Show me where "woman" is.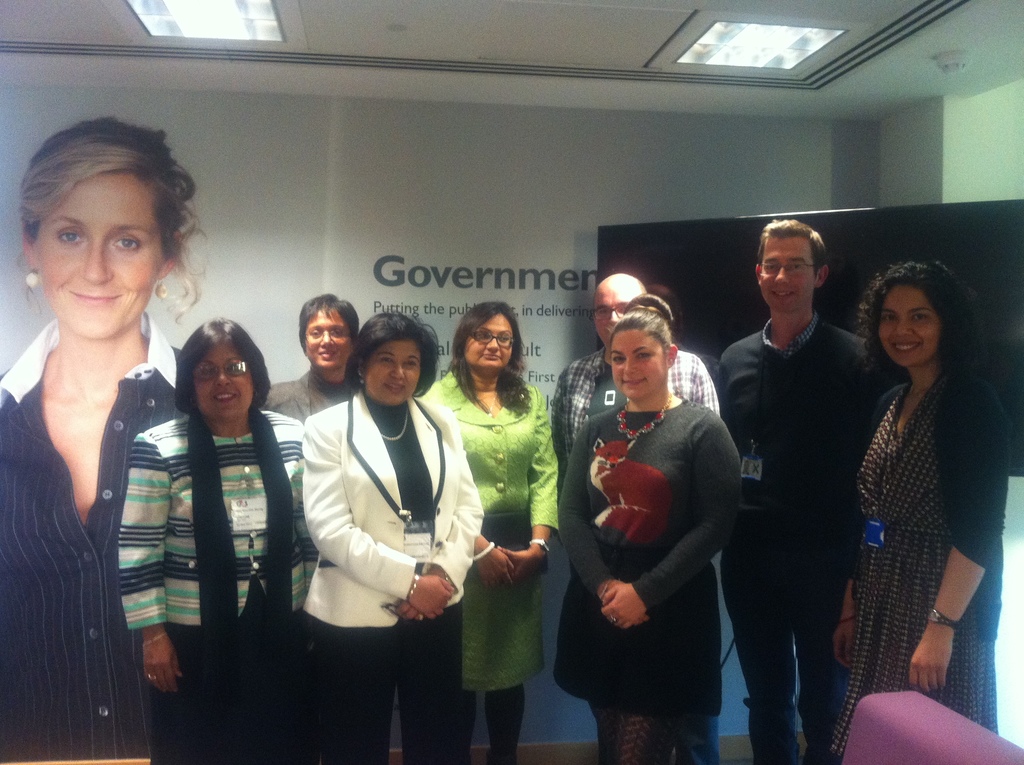
"woman" is at 116, 314, 318, 764.
